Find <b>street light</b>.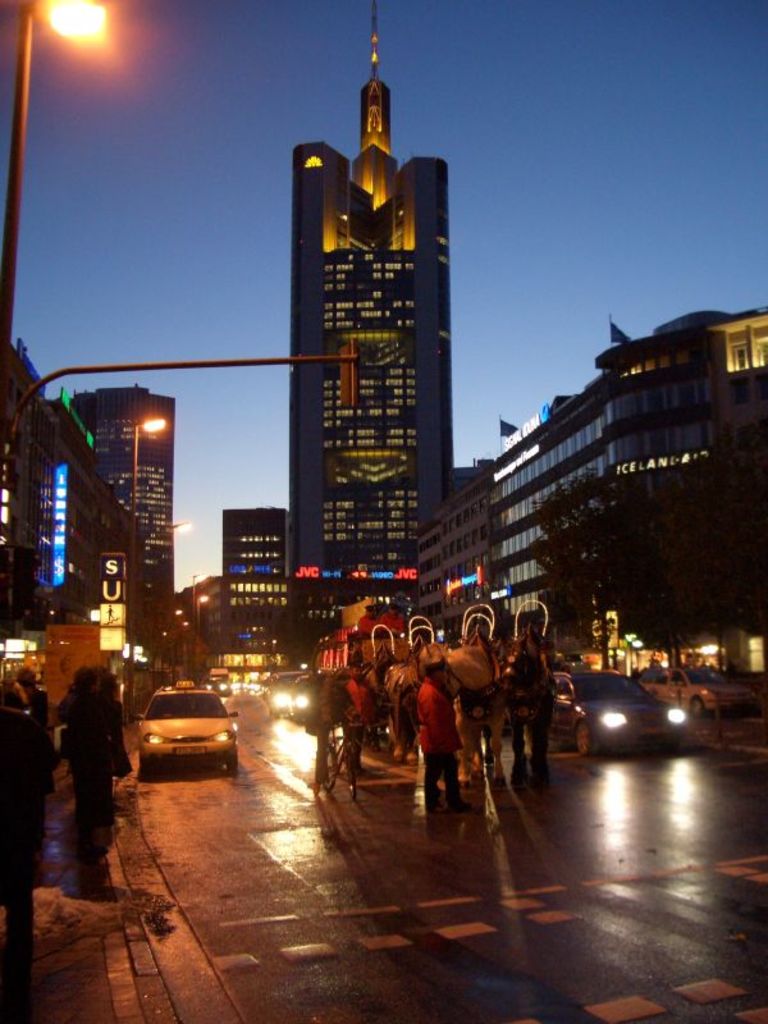
Rect(129, 406, 175, 721).
